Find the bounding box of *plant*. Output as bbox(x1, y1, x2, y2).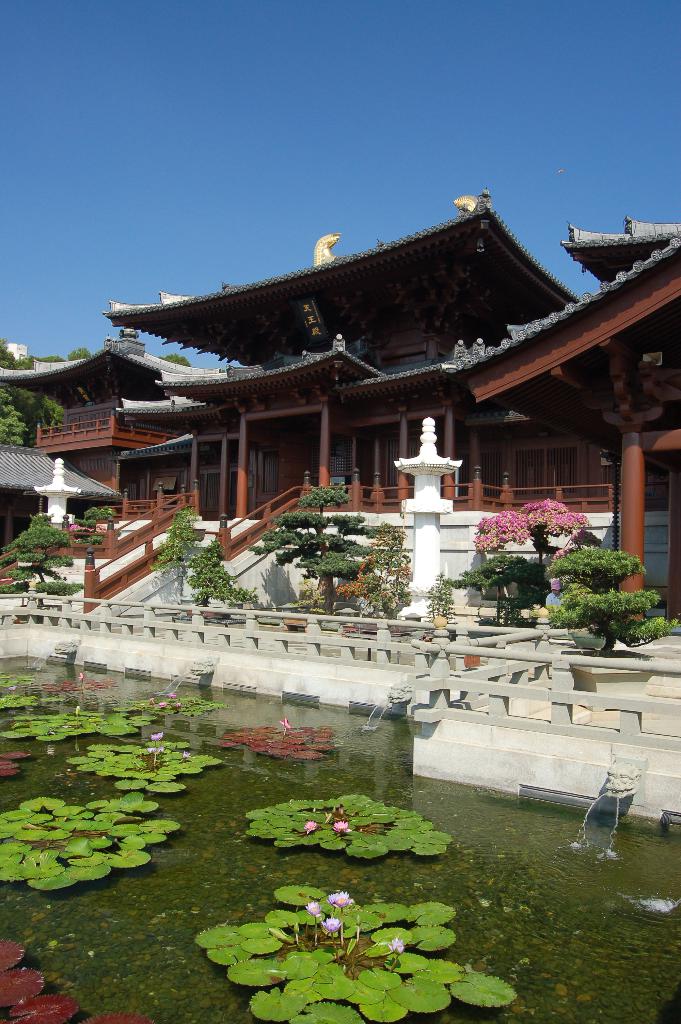
bbox(222, 710, 350, 759).
